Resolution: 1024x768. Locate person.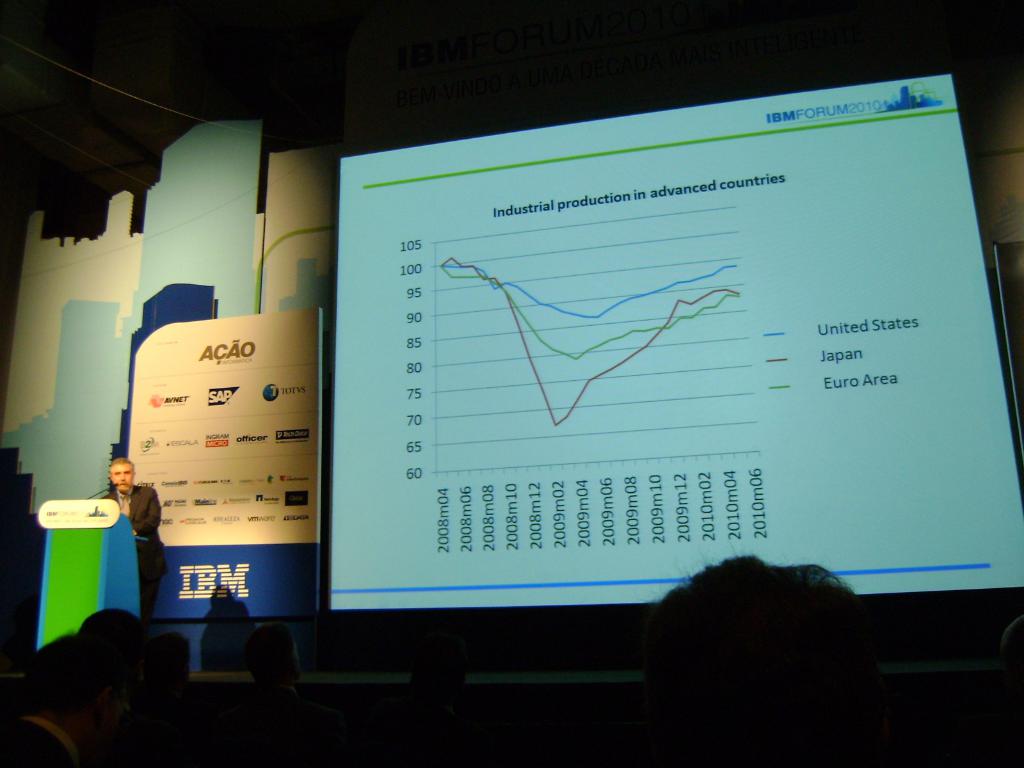
box(97, 452, 175, 618).
